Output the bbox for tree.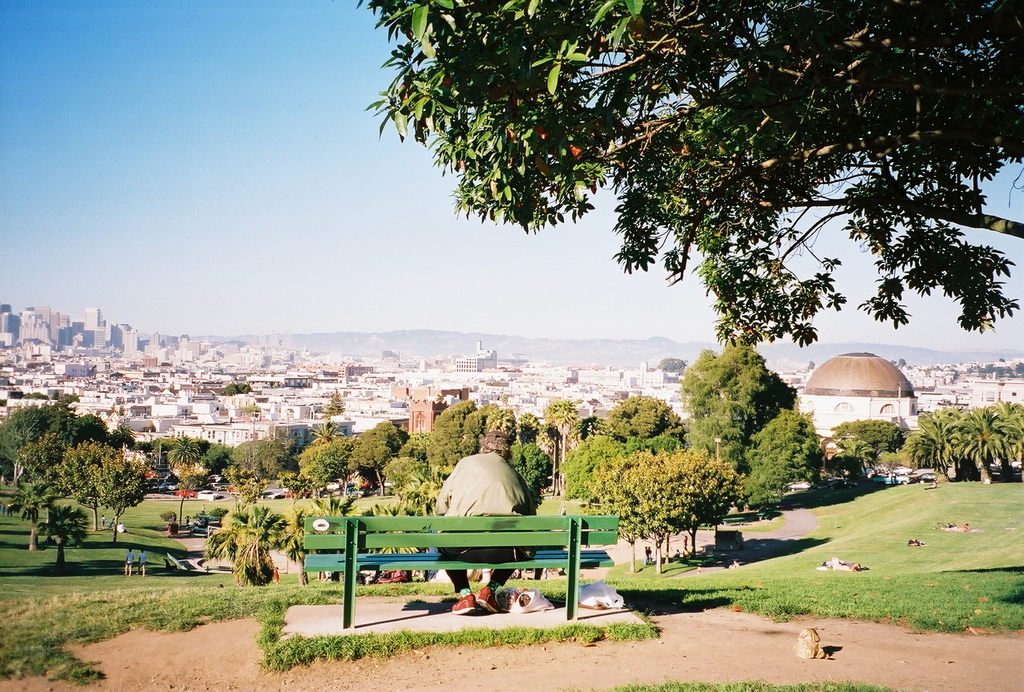
box(404, 433, 431, 459).
